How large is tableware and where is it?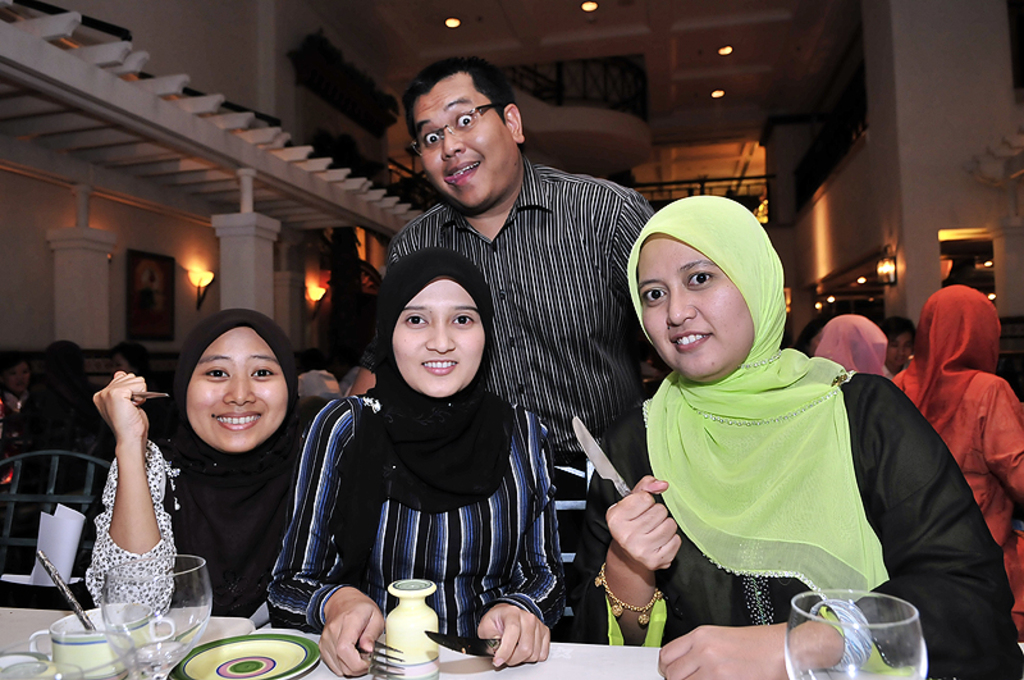
Bounding box: x1=787, y1=588, x2=929, y2=679.
